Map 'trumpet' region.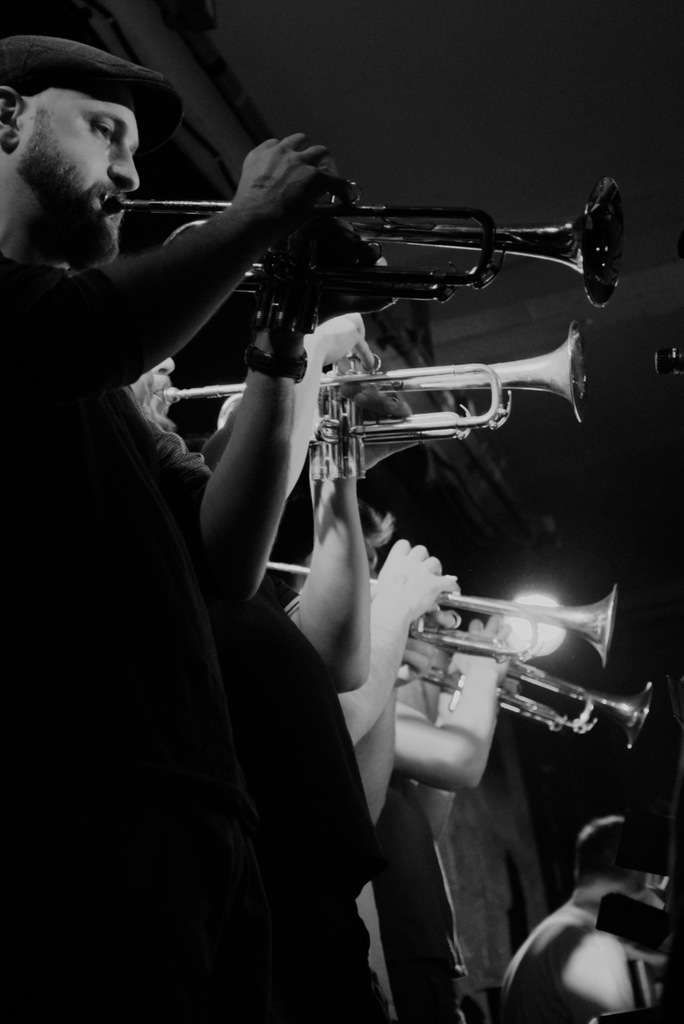
Mapped to bbox(405, 650, 658, 753).
